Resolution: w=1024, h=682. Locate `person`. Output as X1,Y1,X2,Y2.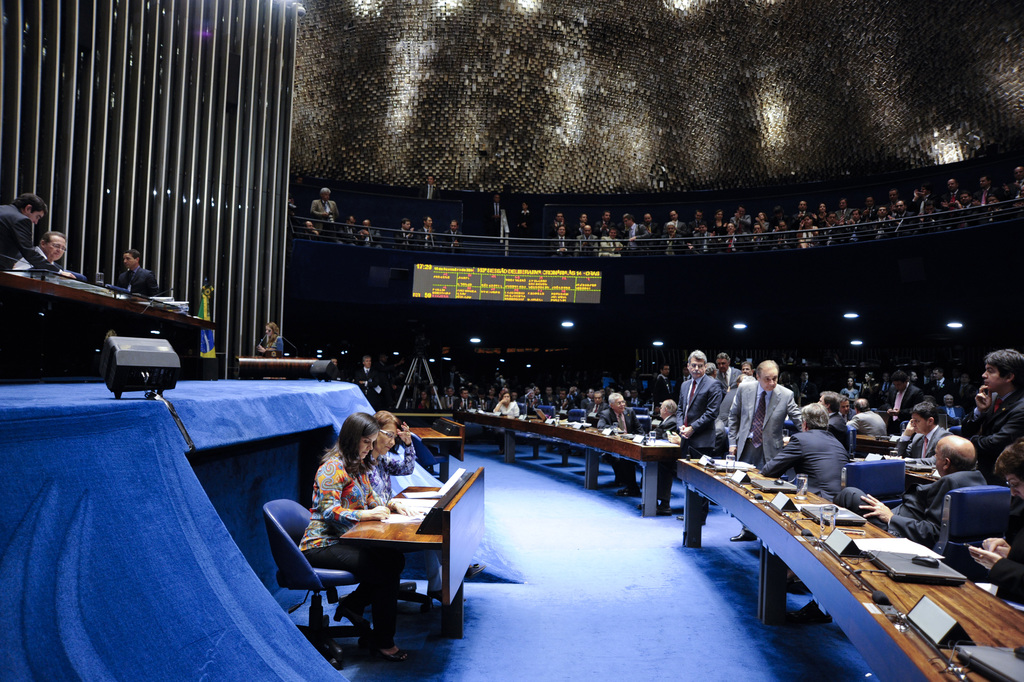
895,403,952,463.
